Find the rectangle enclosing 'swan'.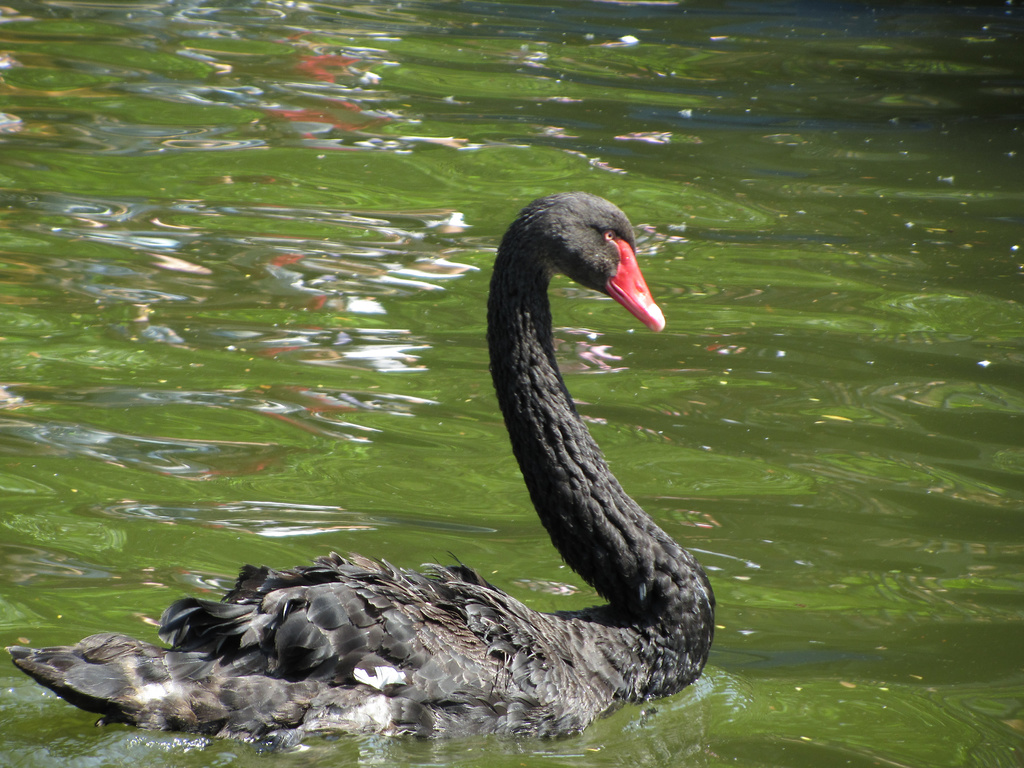
44:154:717:736.
